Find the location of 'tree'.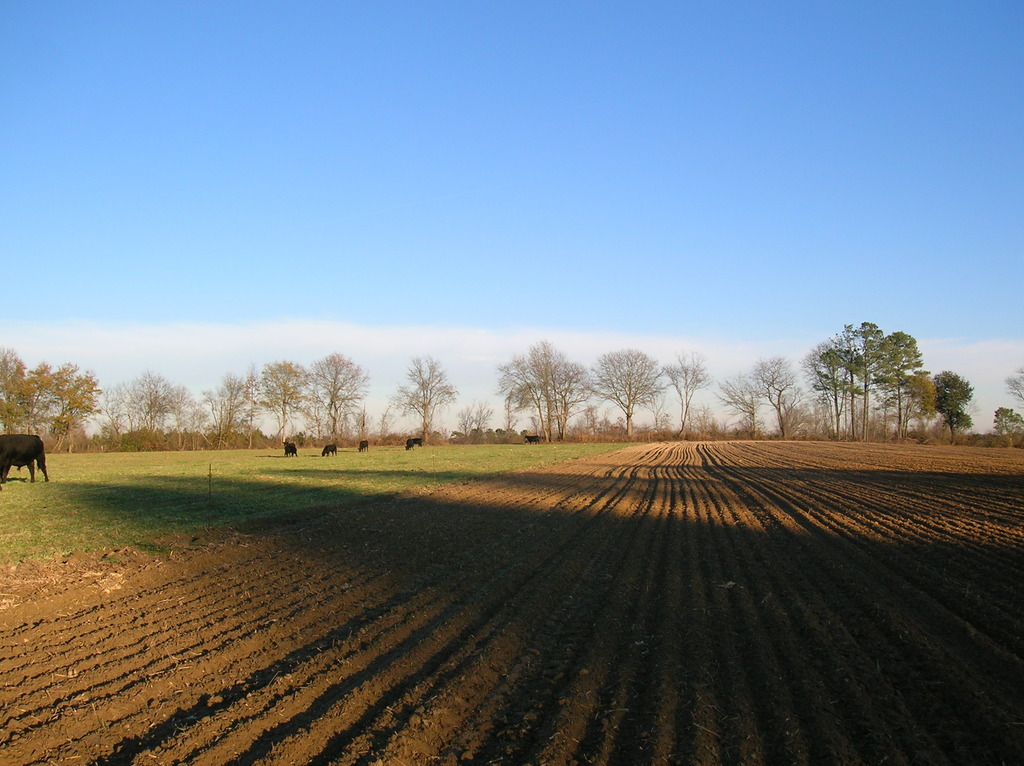
Location: l=44, t=356, r=99, b=456.
